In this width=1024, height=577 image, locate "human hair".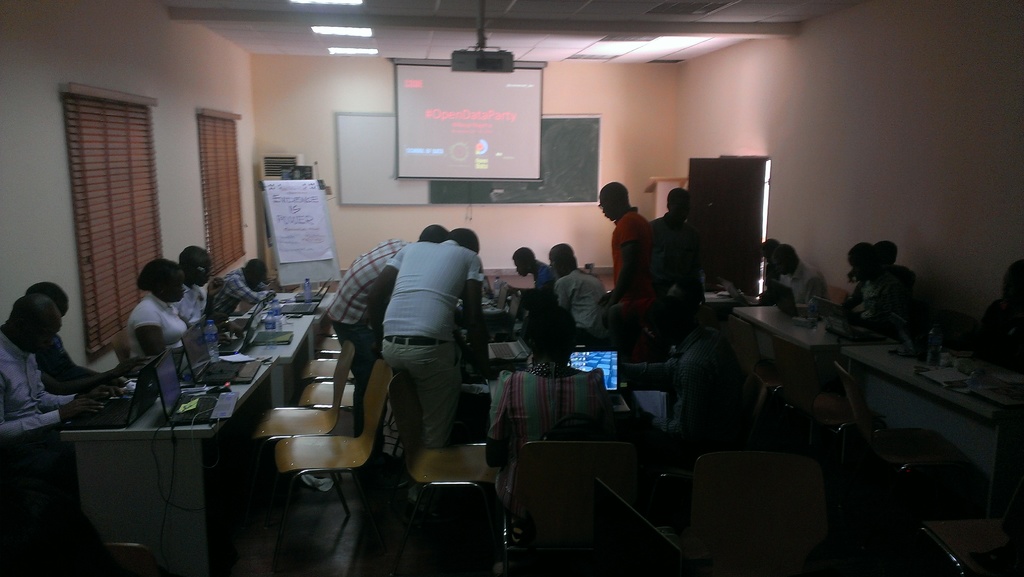
Bounding box: bbox=[174, 245, 207, 268].
